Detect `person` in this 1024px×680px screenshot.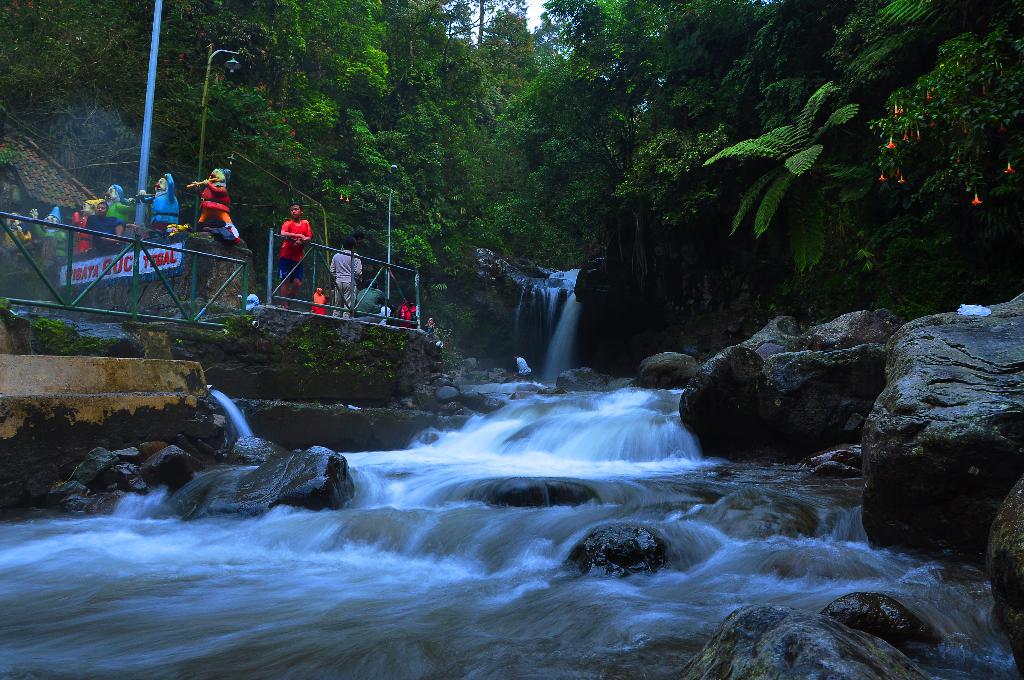
Detection: (426, 319, 441, 341).
